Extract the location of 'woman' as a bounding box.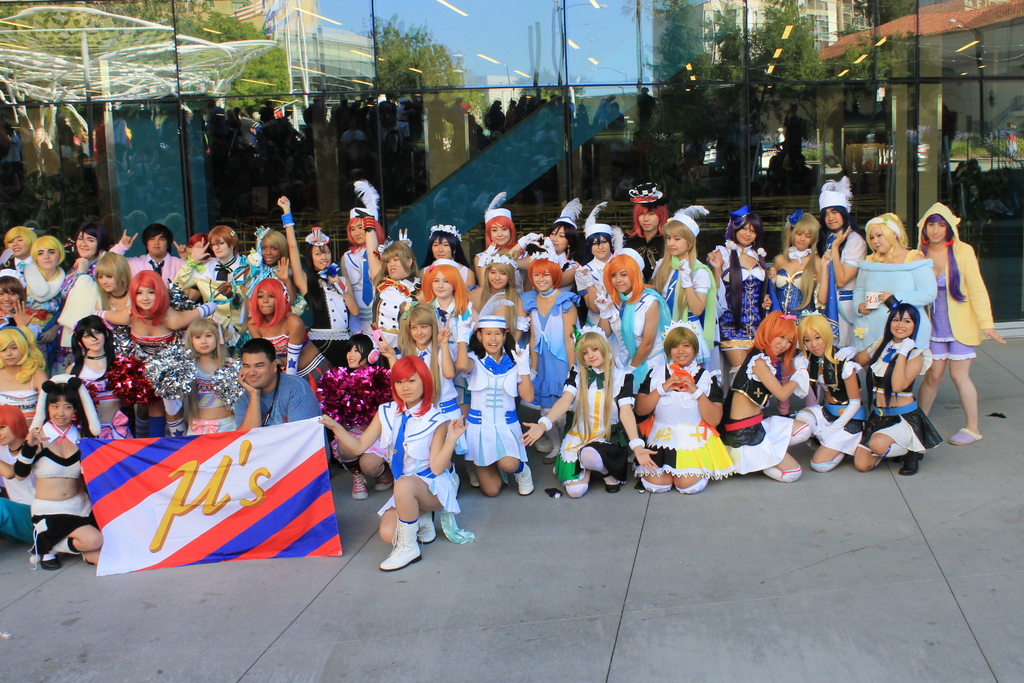
x1=309 y1=327 x2=397 y2=509.
